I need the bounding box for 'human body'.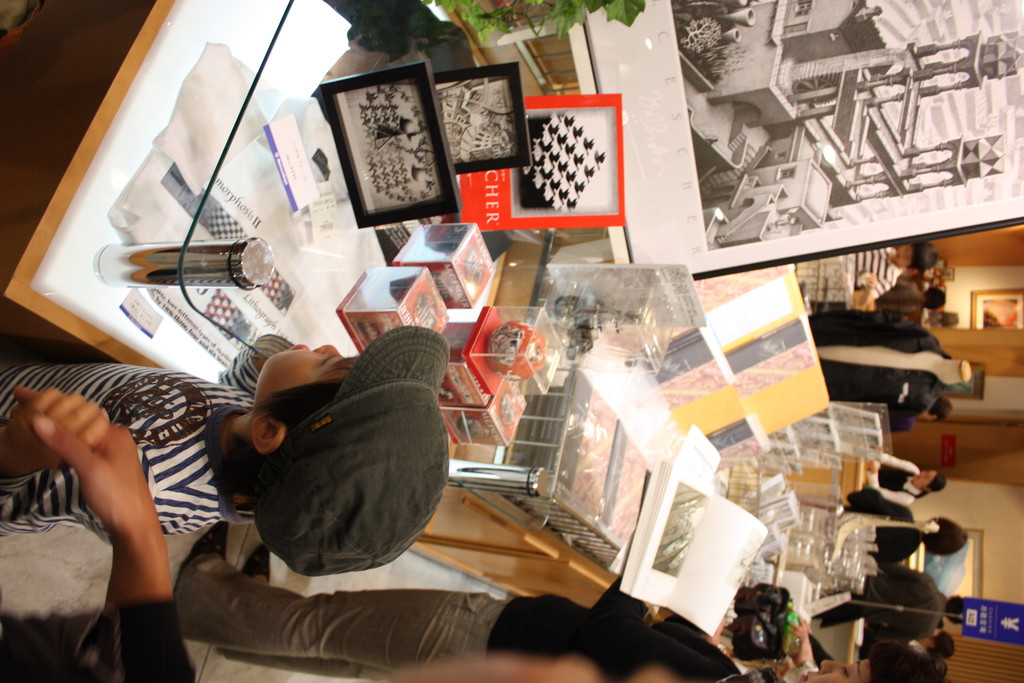
Here it is: bbox=(0, 327, 445, 554).
